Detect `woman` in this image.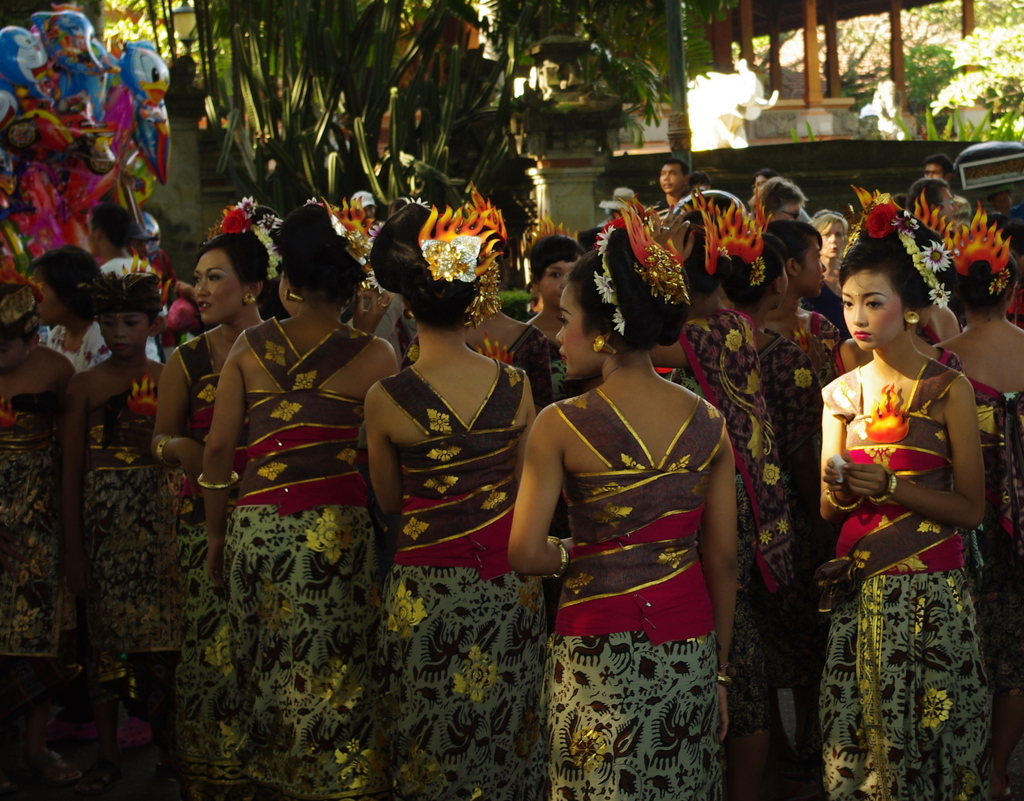
Detection: (x1=198, y1=204, x2=408, y2=800).
